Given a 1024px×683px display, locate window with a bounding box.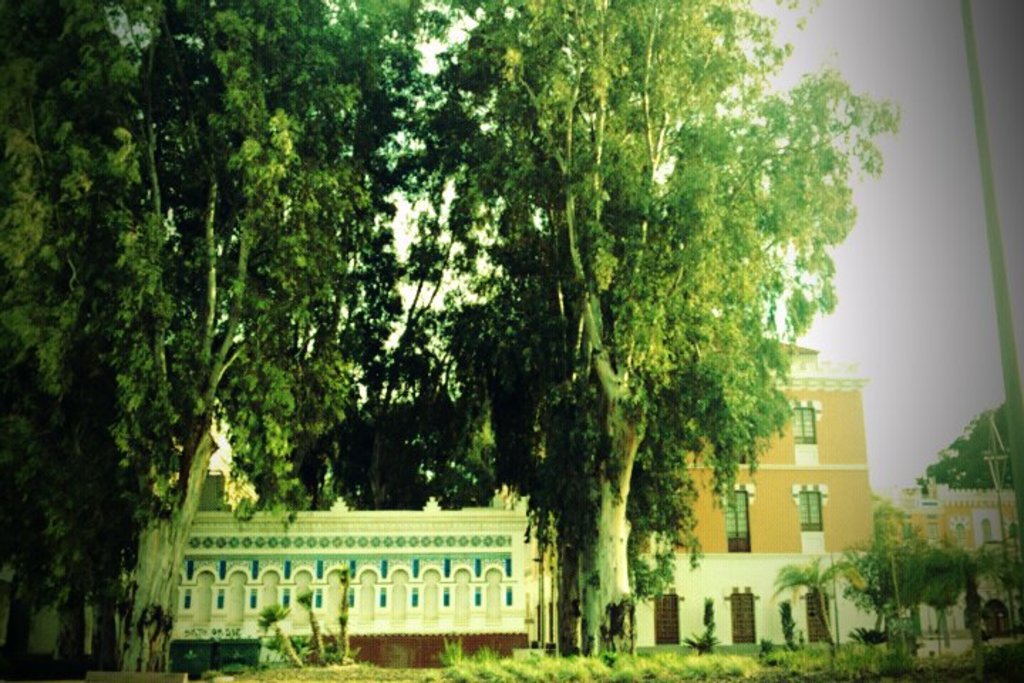
Located: detection(929, 525, 936, 542).
